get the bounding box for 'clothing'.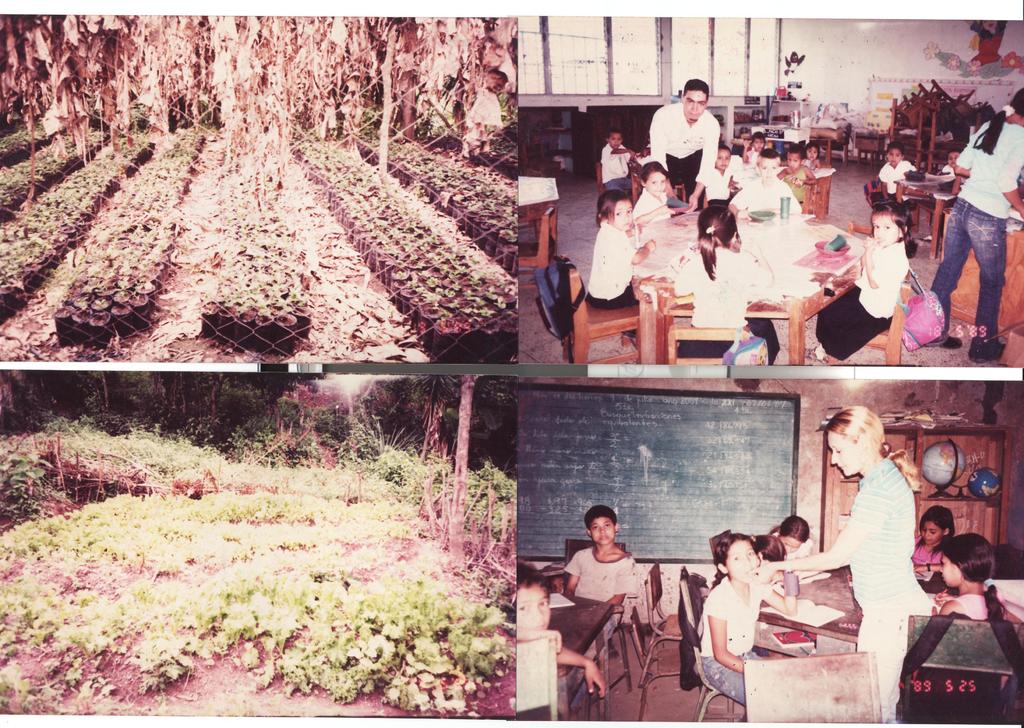
l=827, t=458, r=927, b=727.
